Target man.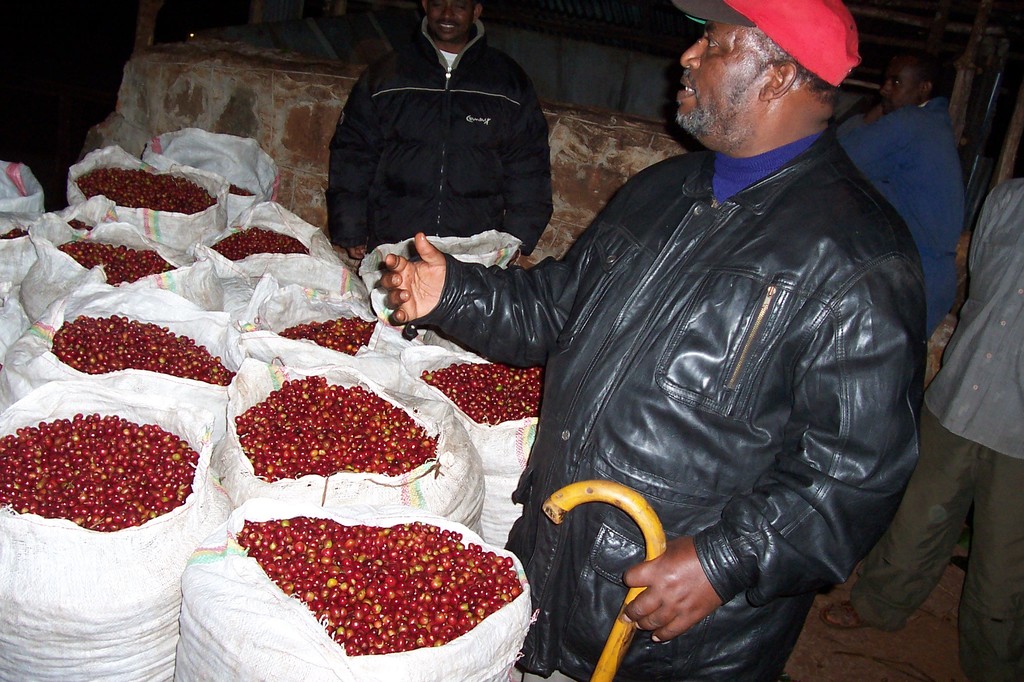
Target region: pyautogui.locateOnScreen(818, 154, 1023, 681).
